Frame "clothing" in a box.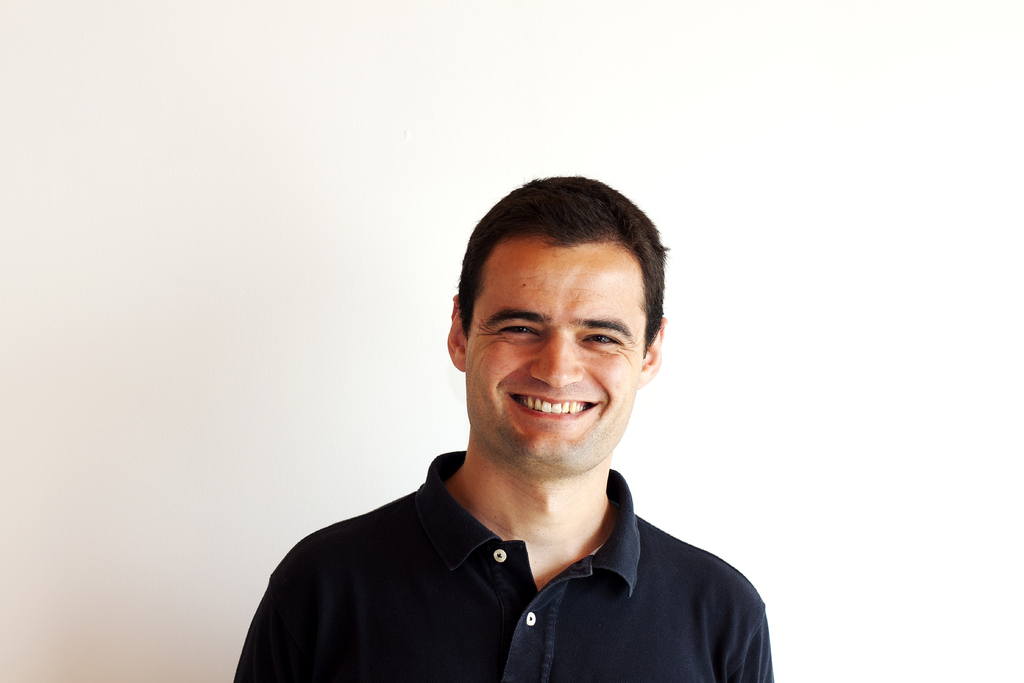
crop(224, 447, 772, 682).
